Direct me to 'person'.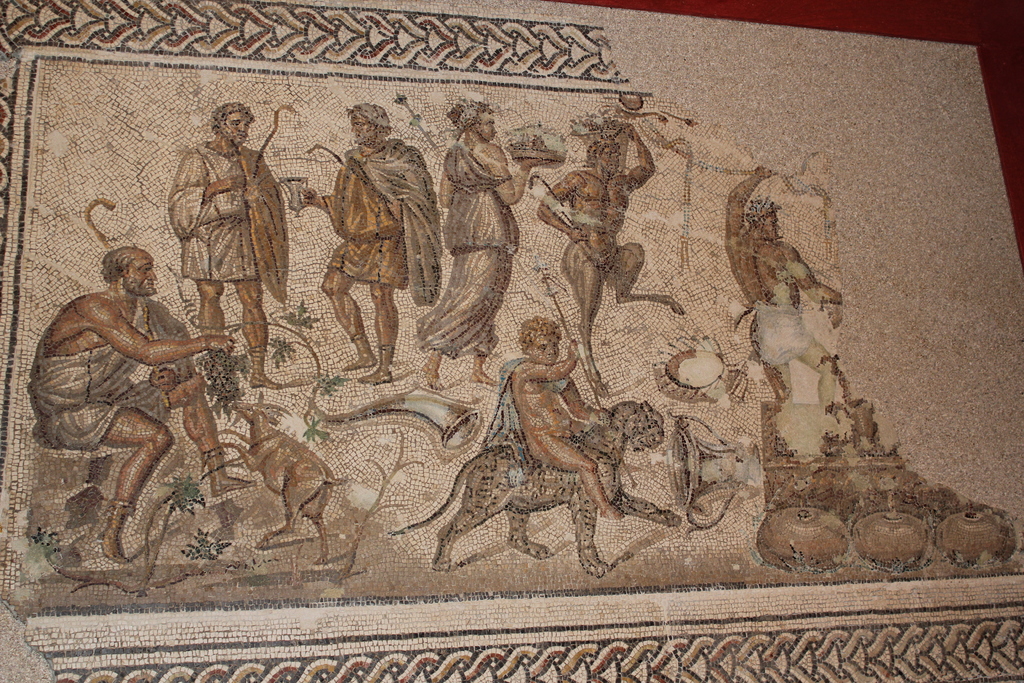
Direction: select_region(300, 101, 444, 386).
